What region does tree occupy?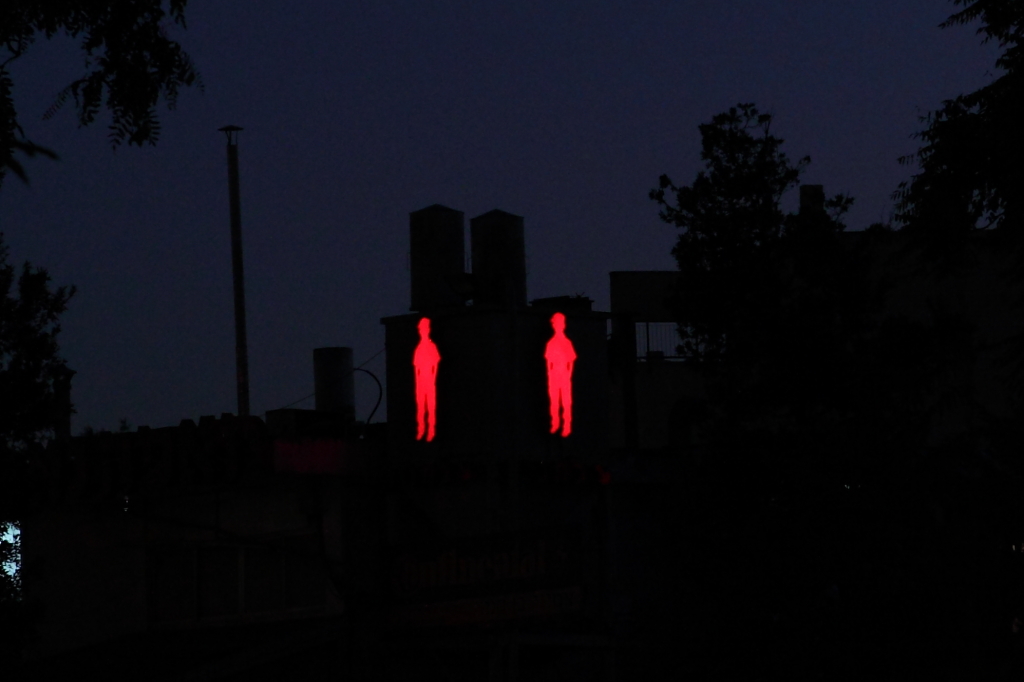
636 102 853 485.
